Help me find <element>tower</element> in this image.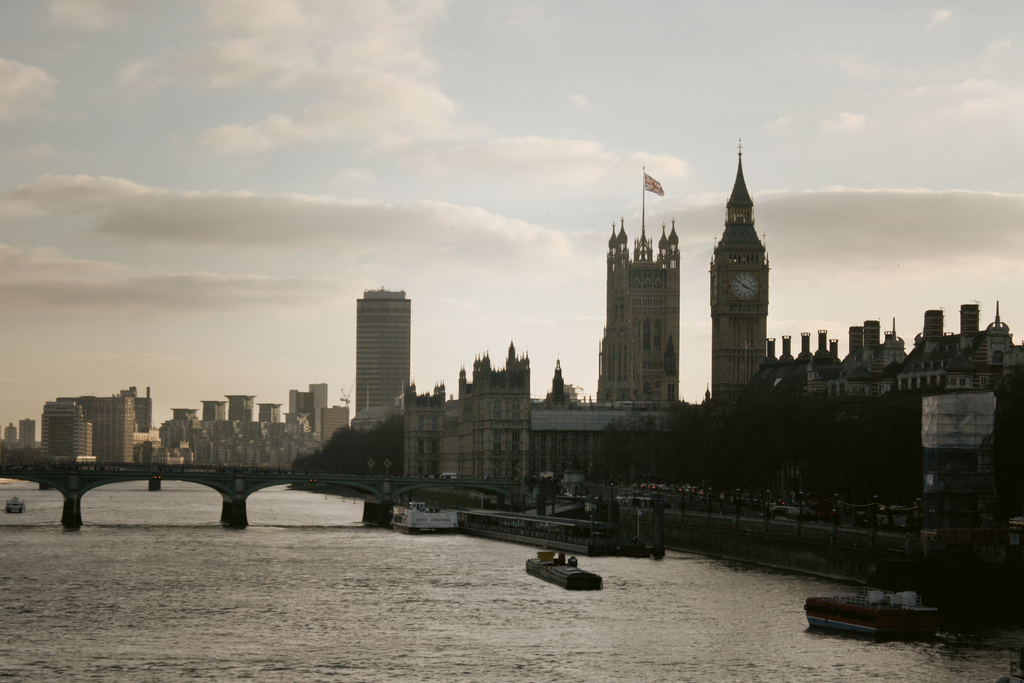
Found it: box(83, 394, 131, 474).
